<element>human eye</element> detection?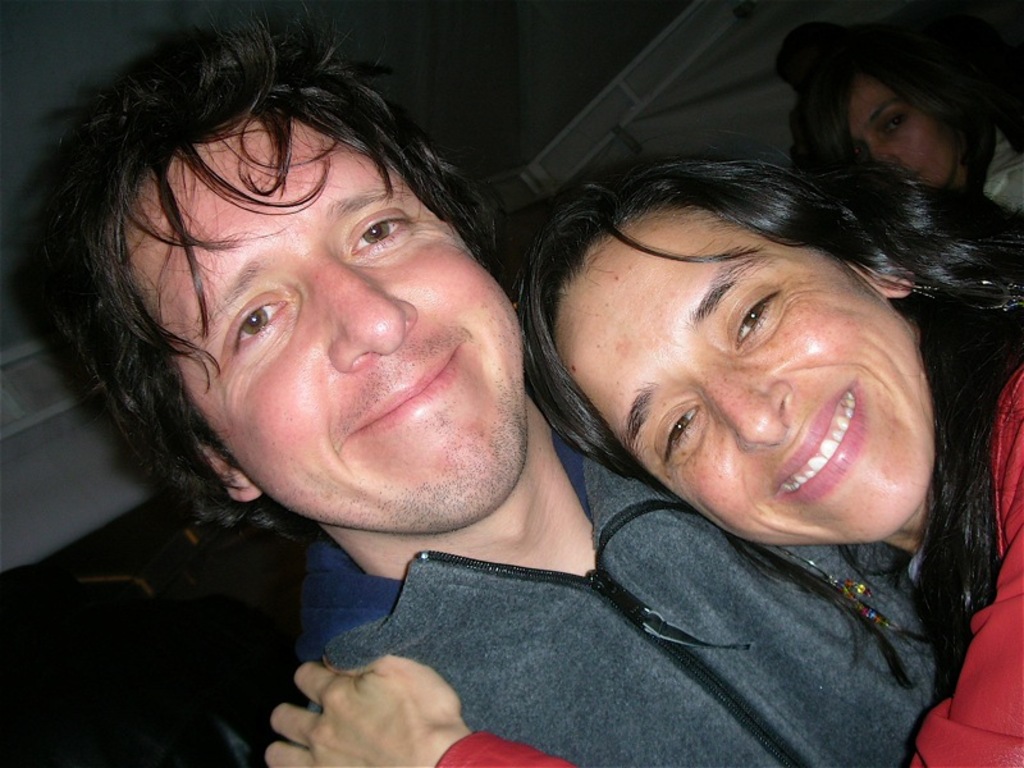
886:115:908:137
